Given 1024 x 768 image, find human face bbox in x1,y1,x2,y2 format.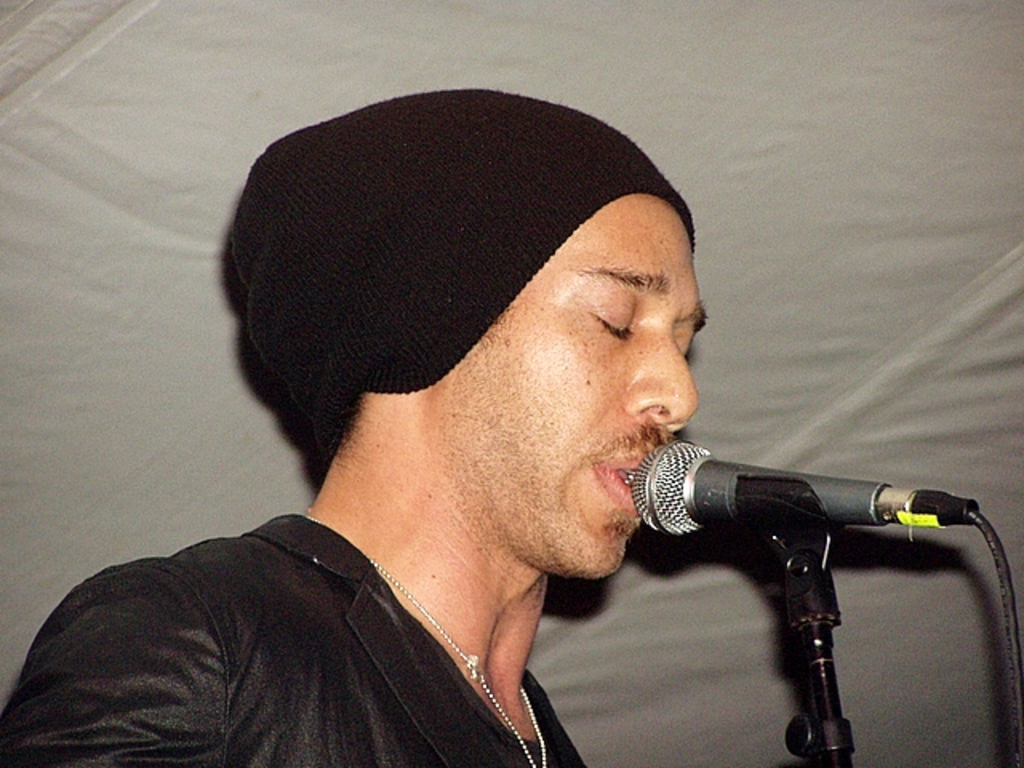
421,184,707,582.
